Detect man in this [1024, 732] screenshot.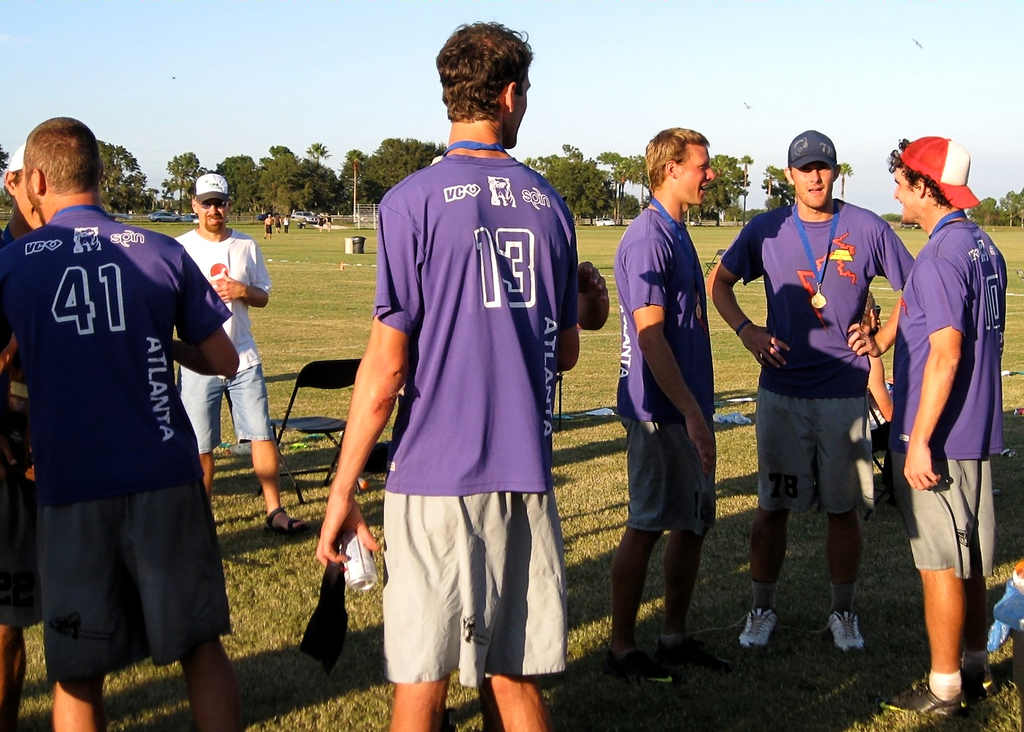
Detection: locate(312, 19, 584, 731).
